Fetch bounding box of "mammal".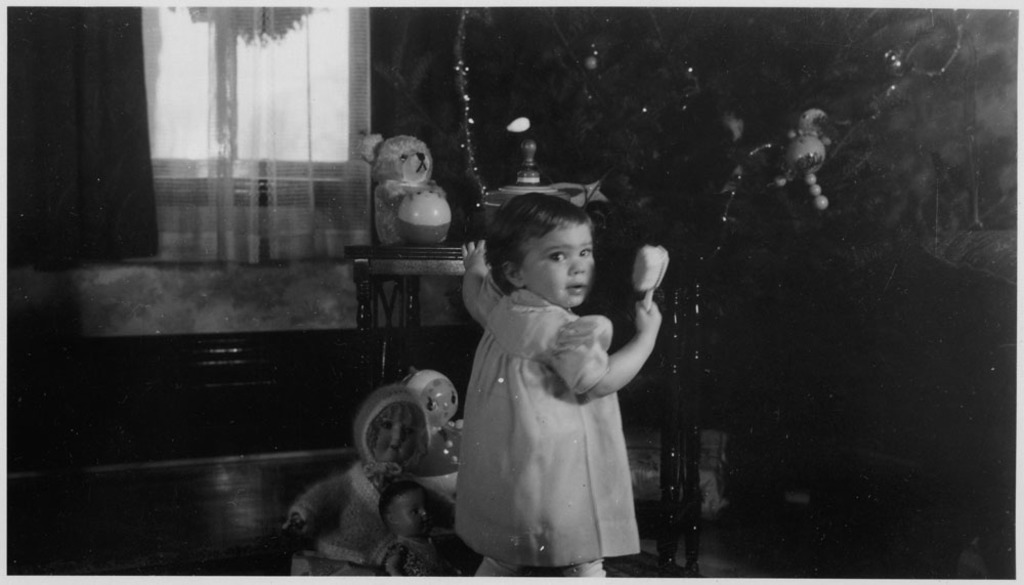
Bbox: (left=427, top=197, right=665, bottom=568).
